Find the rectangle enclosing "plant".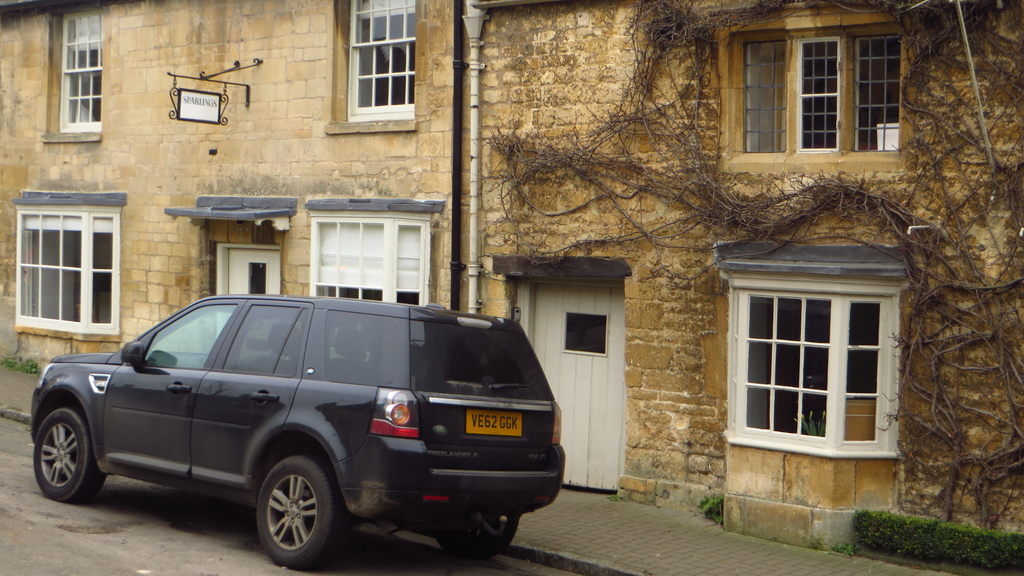
(x1=700, y1=495, x2=740, y2=529).
